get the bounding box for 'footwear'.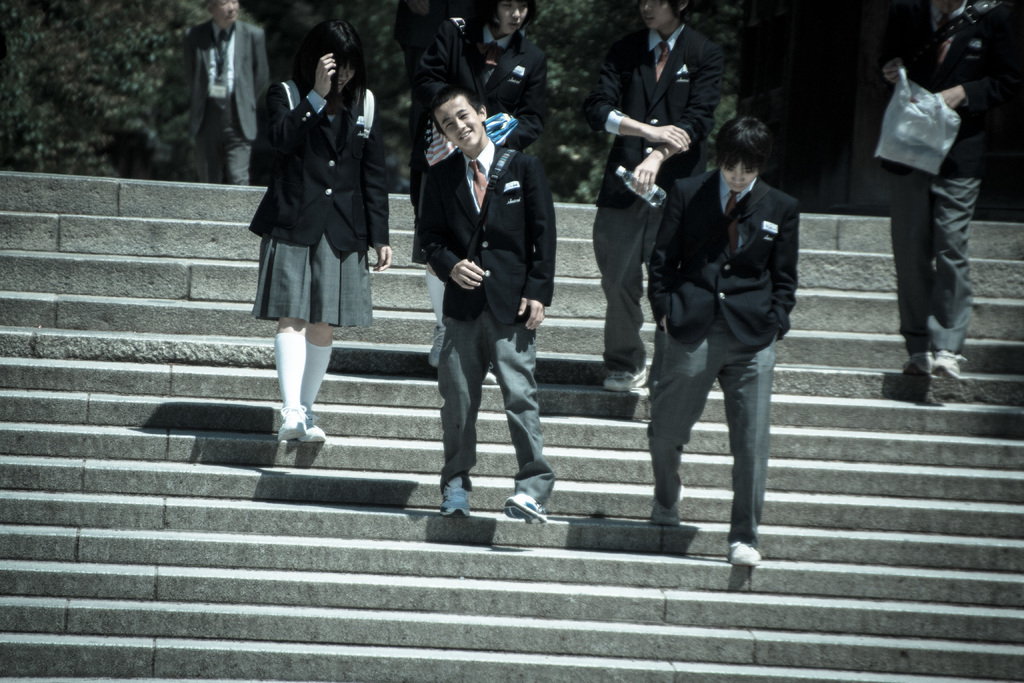
select_region(500, 493, 552, 524).
